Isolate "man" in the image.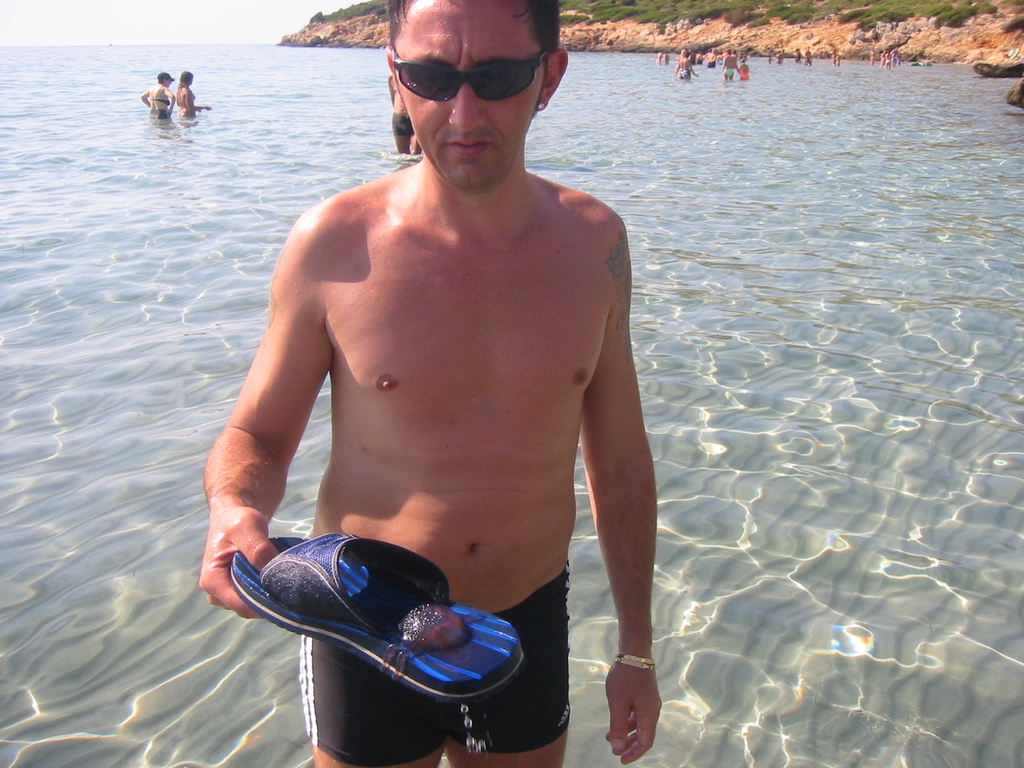
Isolated region: 212:7:657:746.
